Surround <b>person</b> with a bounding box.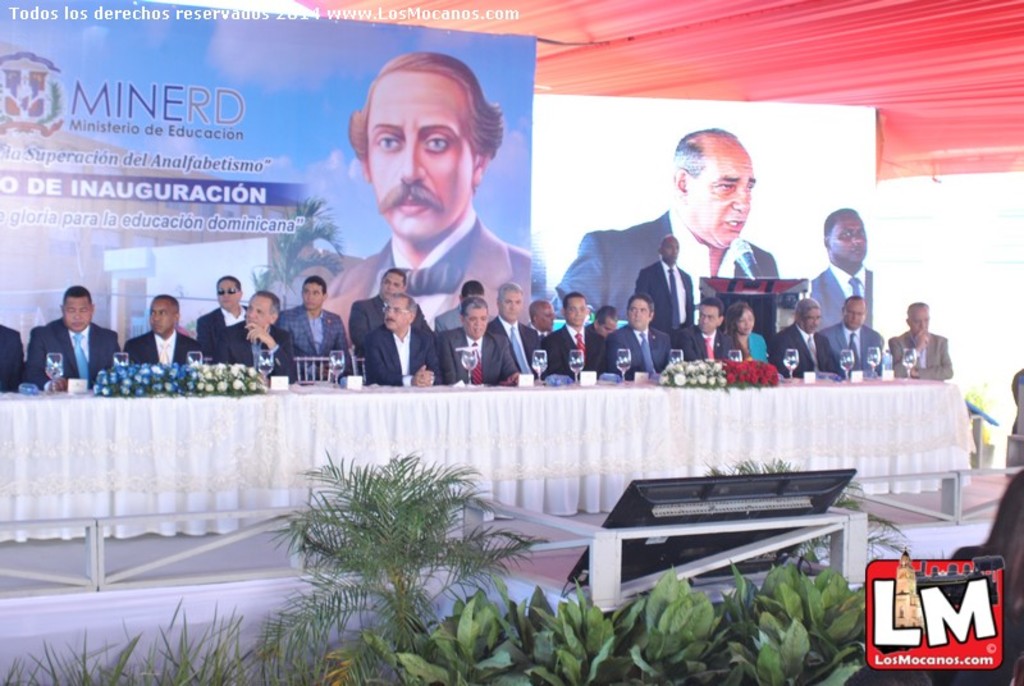
pyautogui.locateOnScreen(349, 266, 411, 348).
